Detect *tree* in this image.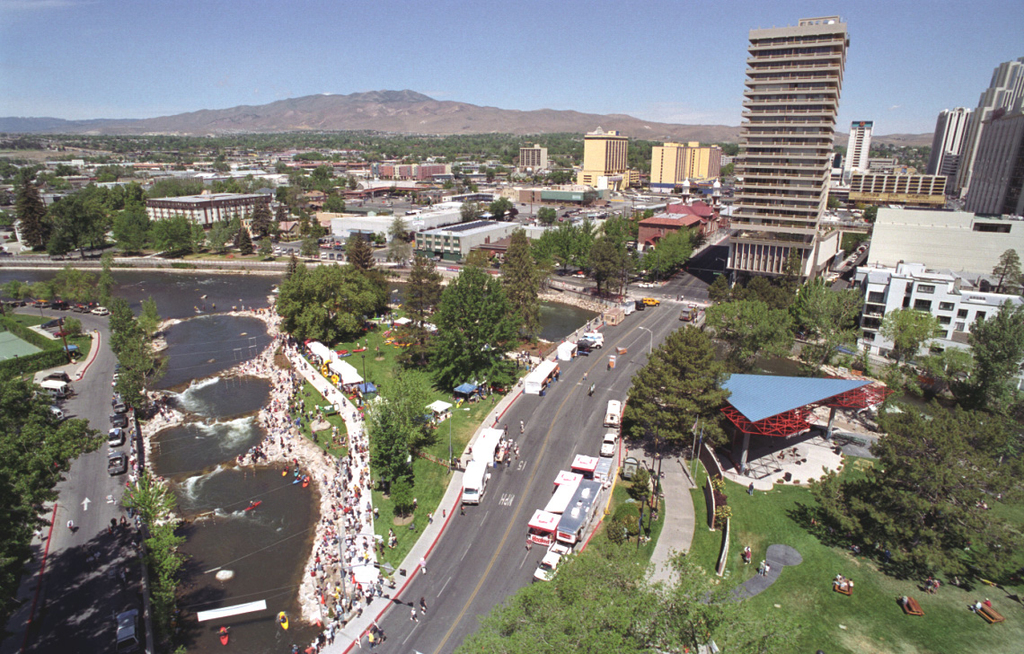
Detection: x1=278, y1=190, x2=305, y2=218.
